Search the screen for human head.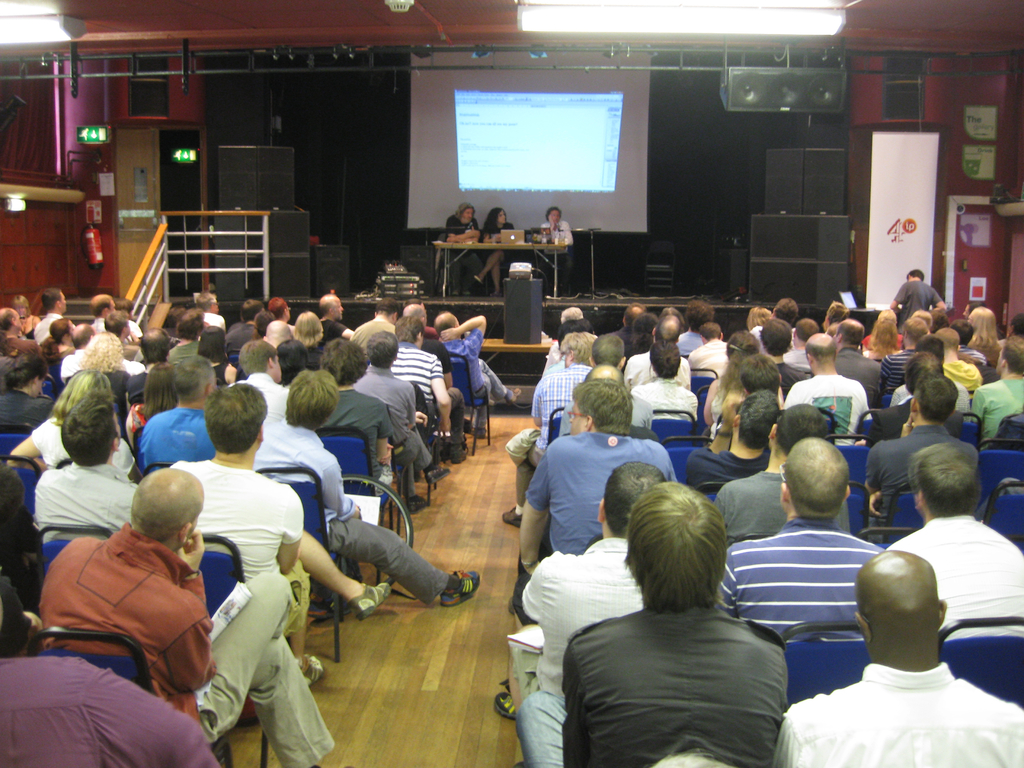
Found at (left=914, top=443, right=980, bottom=518).
